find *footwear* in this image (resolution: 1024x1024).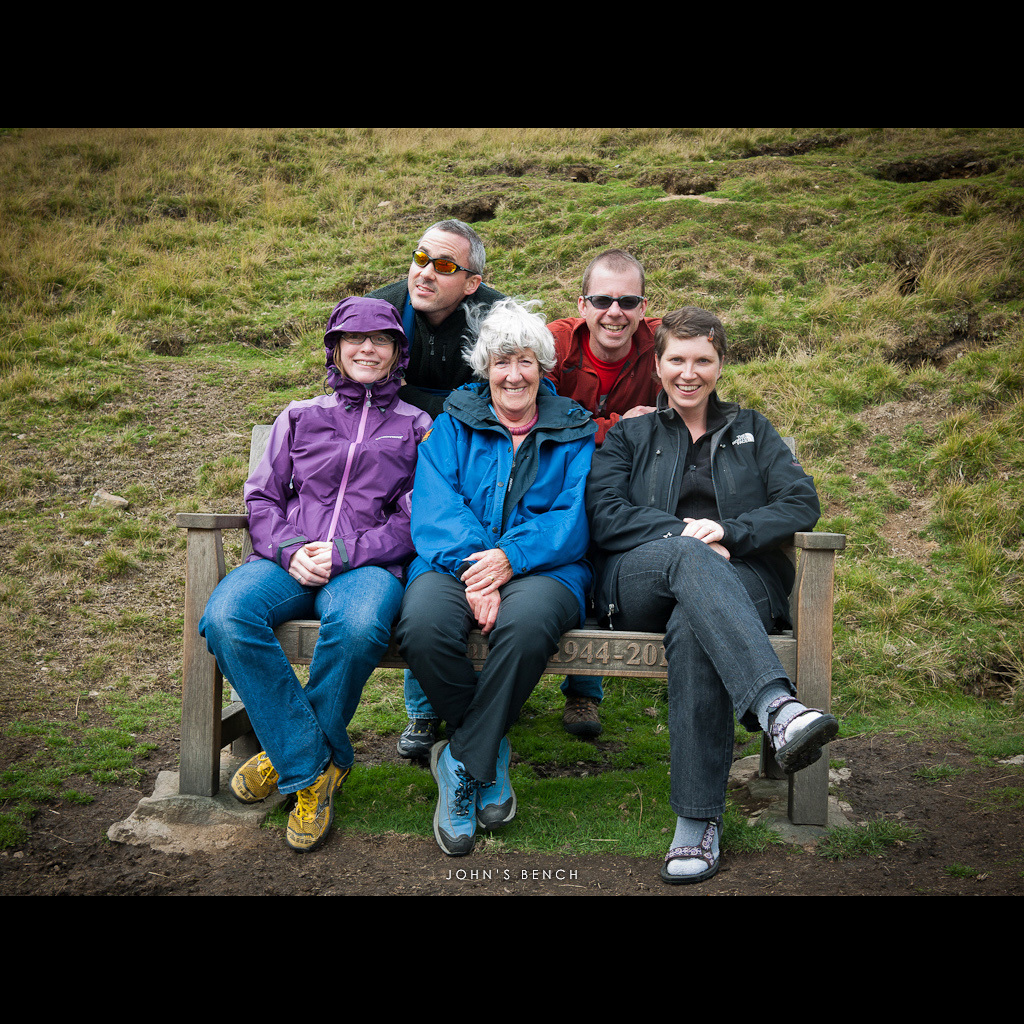
397,716,438,753.
